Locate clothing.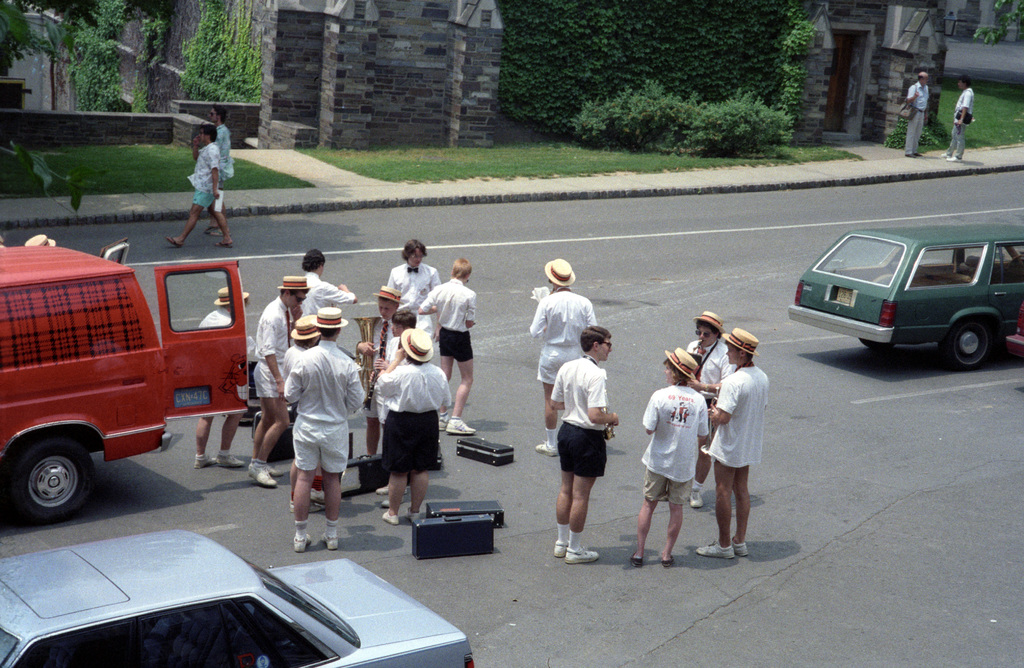
Bounding box: l=197, t=302, r=237, b=327.
